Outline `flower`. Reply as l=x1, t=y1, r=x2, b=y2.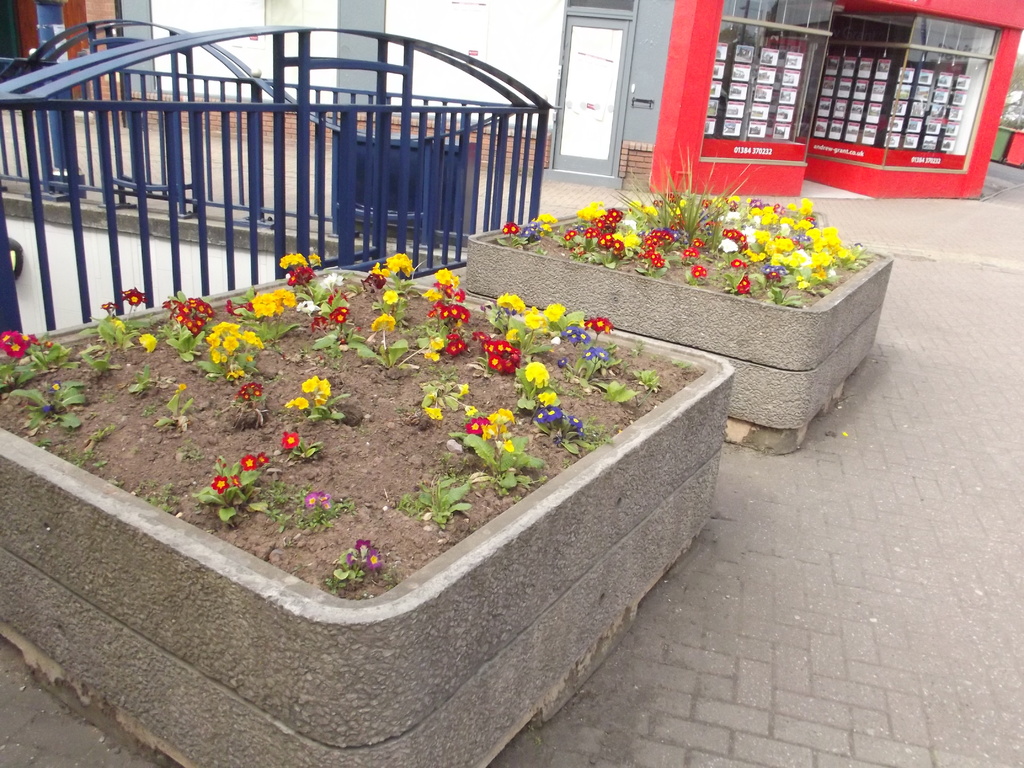
l=372, t=310, r=395, b=335.
